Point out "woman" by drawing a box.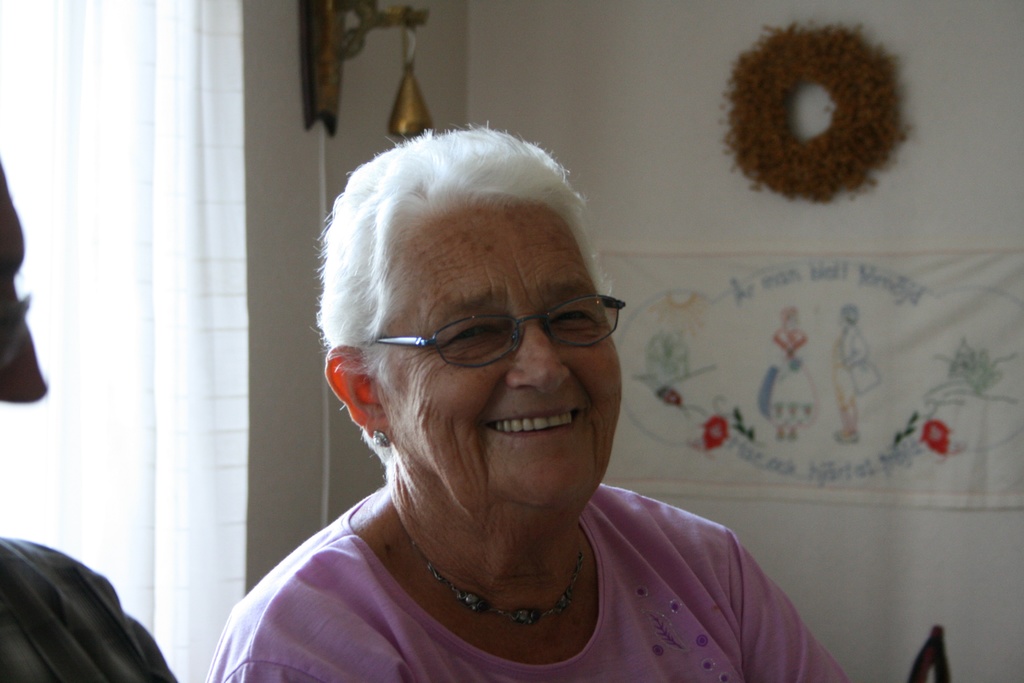
region(198, 115, 845, 682).
